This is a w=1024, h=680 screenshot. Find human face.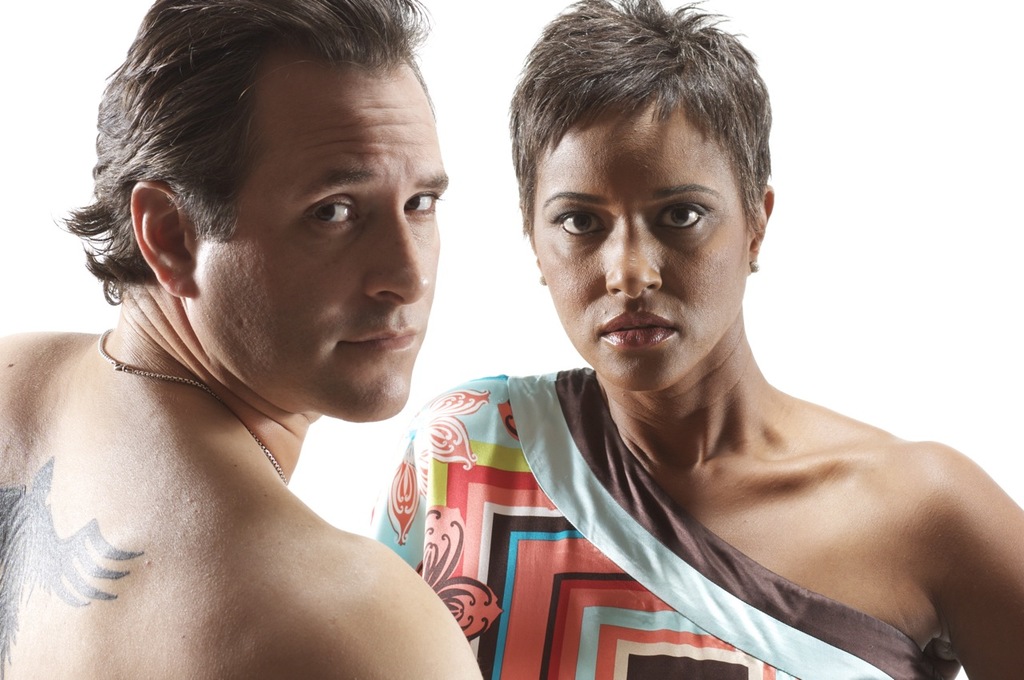
Bounding box: select_region(186, 66, 448, 419).
